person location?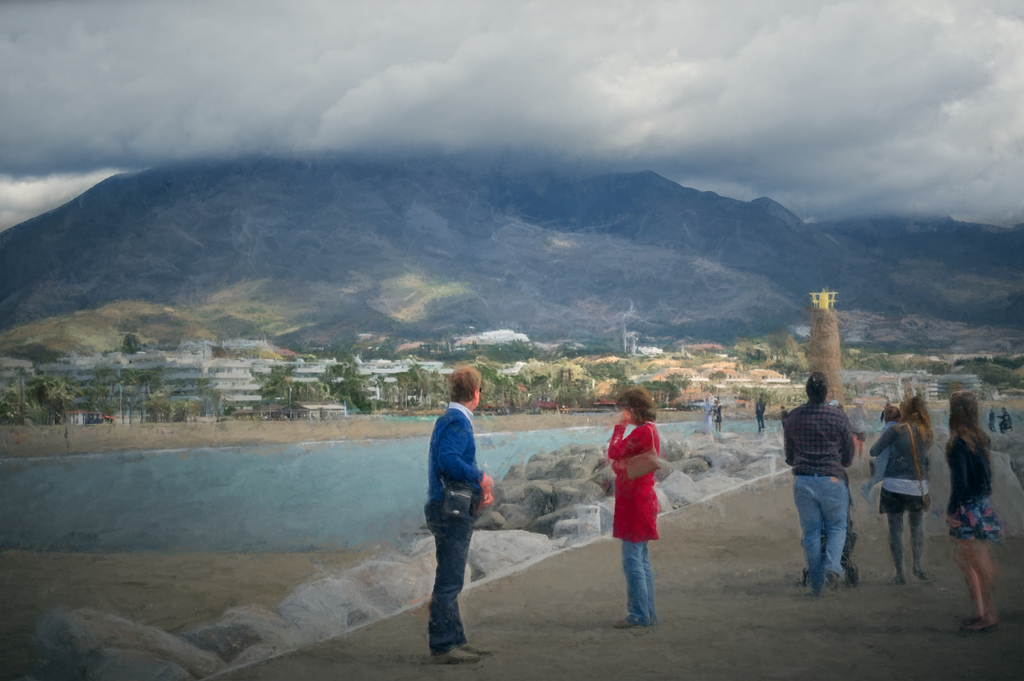
rect(427, 364, 493, 666)
